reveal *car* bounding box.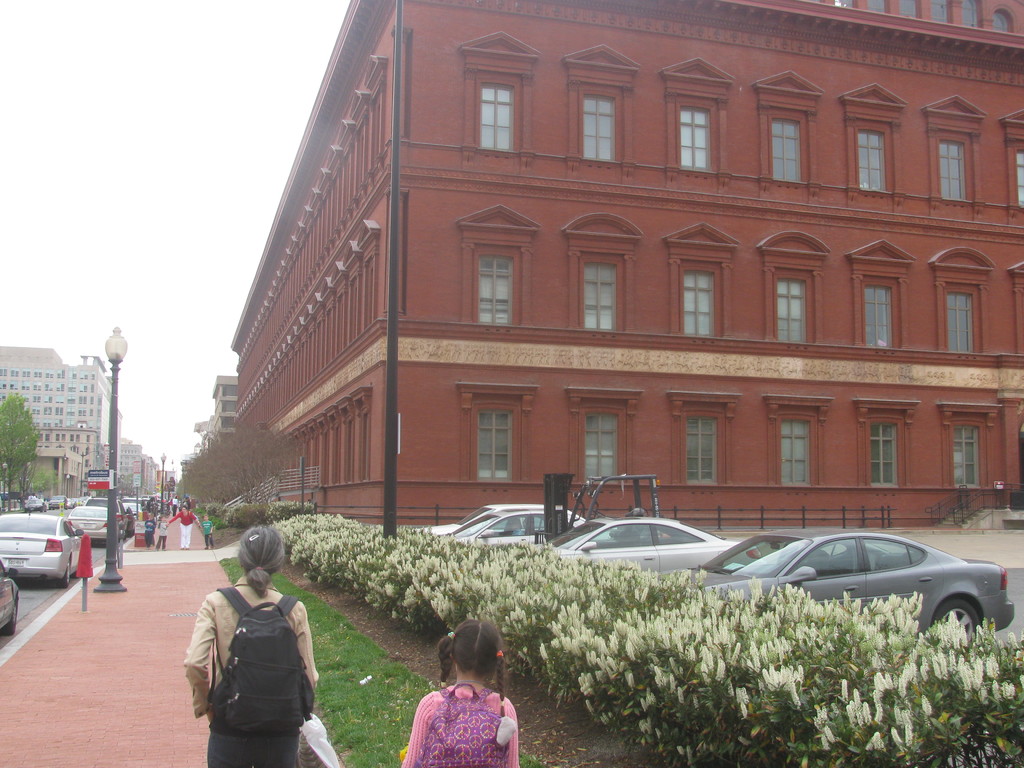
Revealed: [123, 509, 134, 534].
